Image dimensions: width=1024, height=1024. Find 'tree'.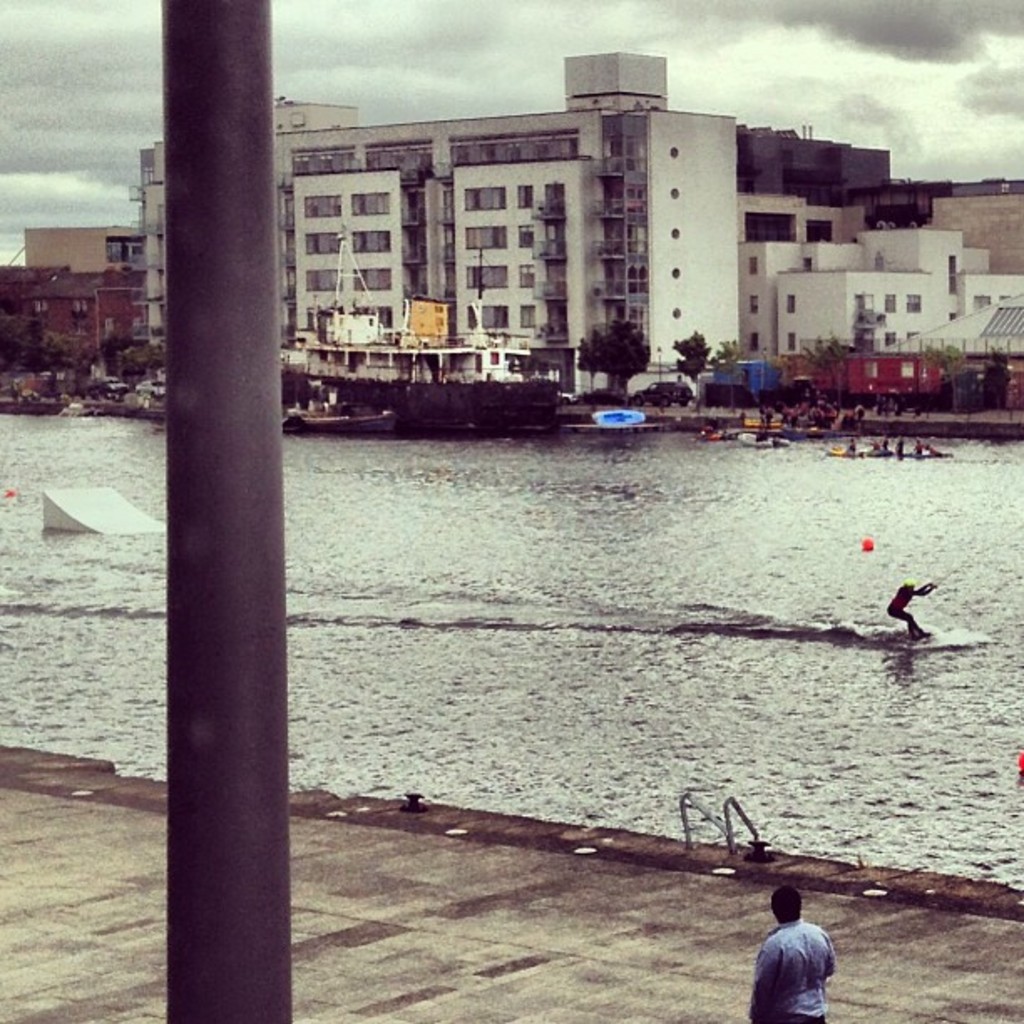
detection(576, 316, 651, 395).
